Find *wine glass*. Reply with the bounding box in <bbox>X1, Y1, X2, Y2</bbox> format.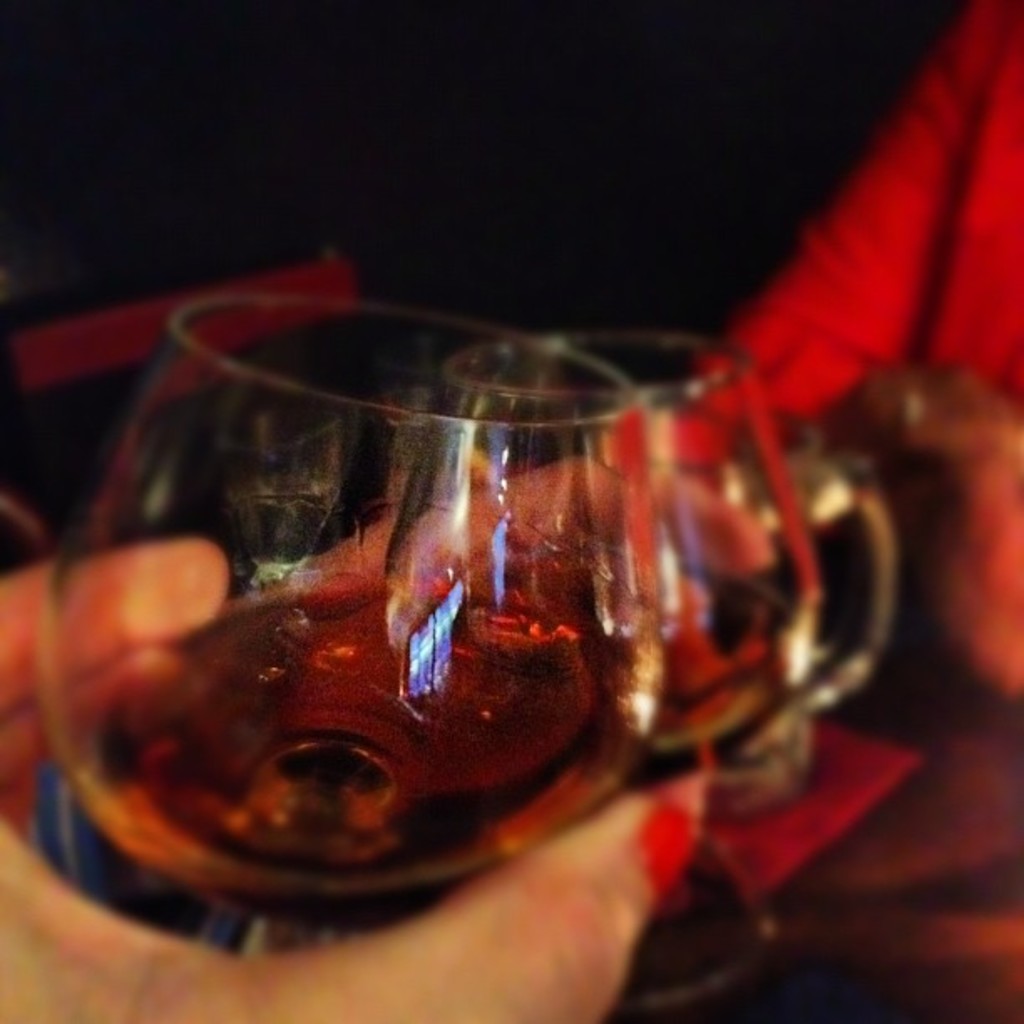
<bbox>376, 323, 820, 736</bbox>.
